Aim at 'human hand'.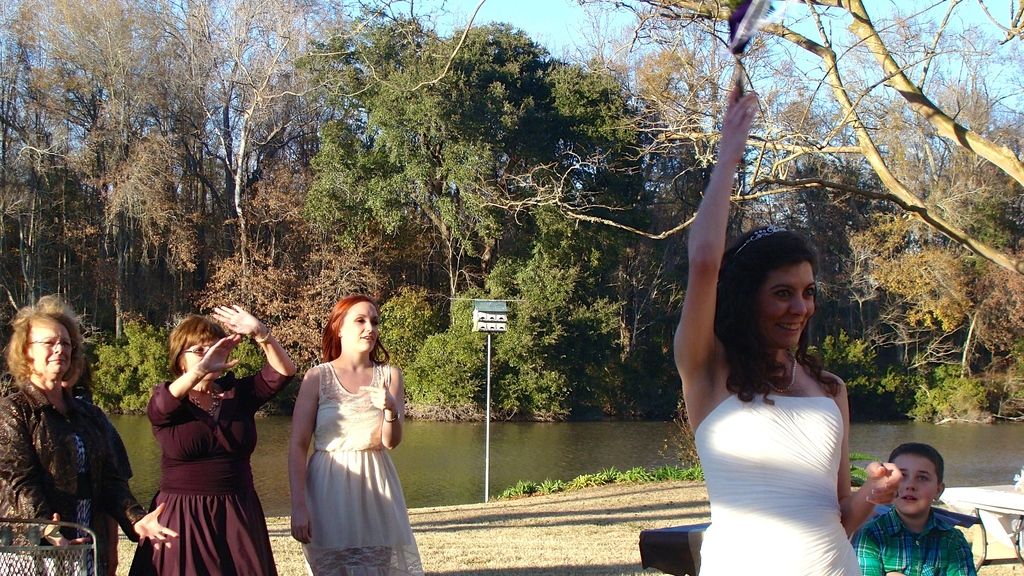
Aimed at box=[46, 511, 95, 556].
